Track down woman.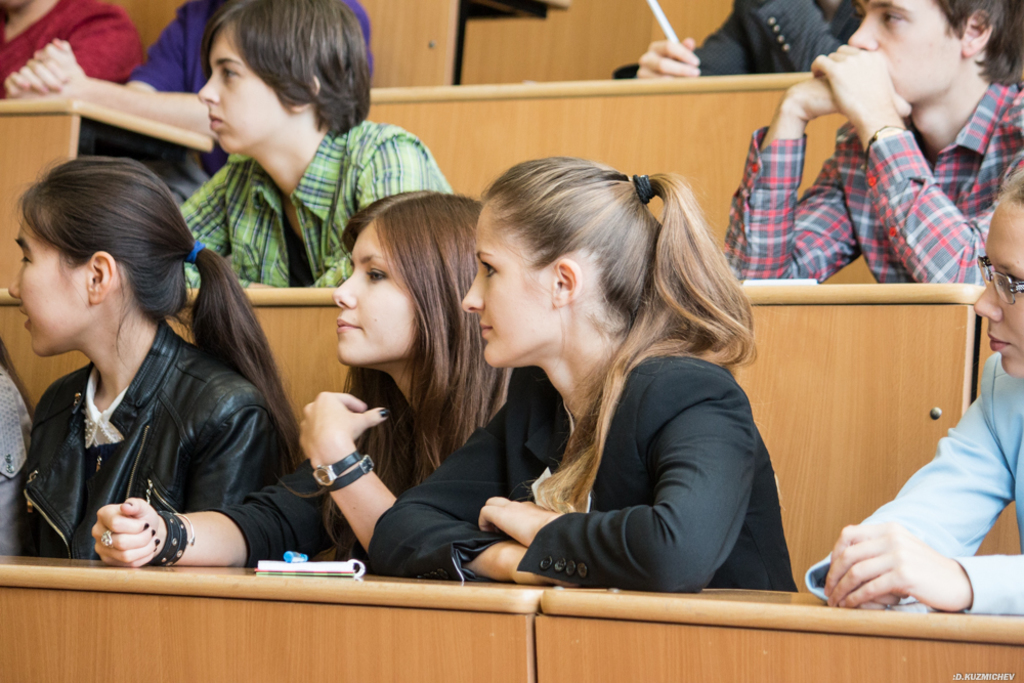
Tracked to bbox=[392, 139, 780, 612].
